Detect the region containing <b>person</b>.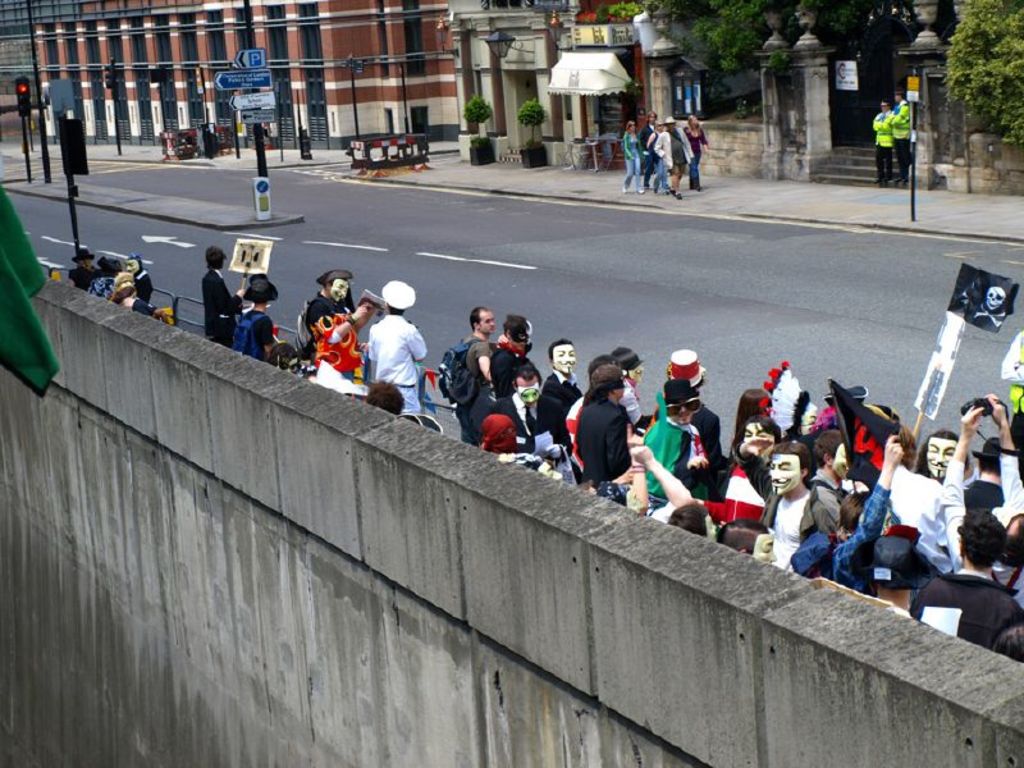
653/114/694/195.
